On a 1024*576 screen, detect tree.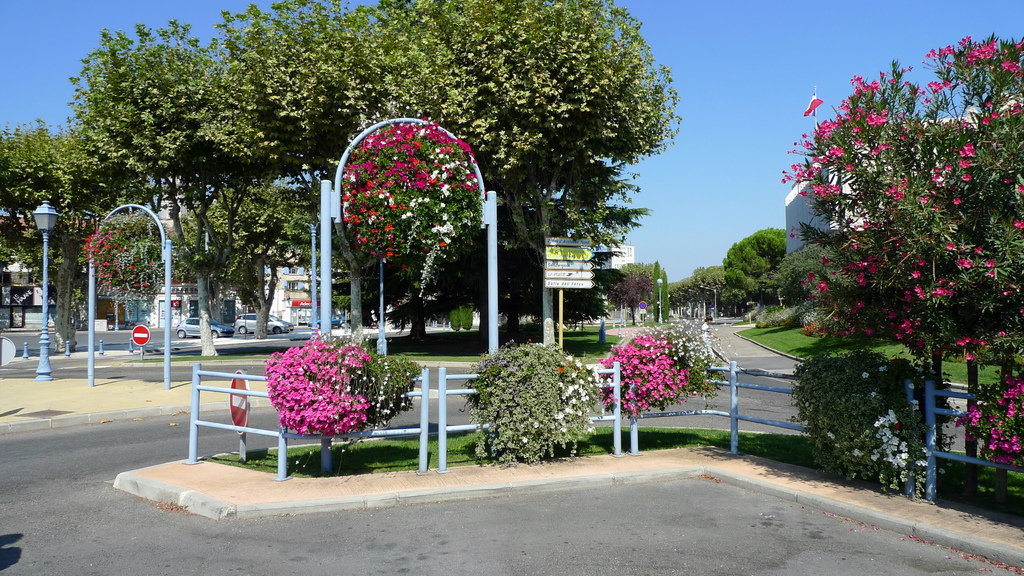
(724,225,787,314).
